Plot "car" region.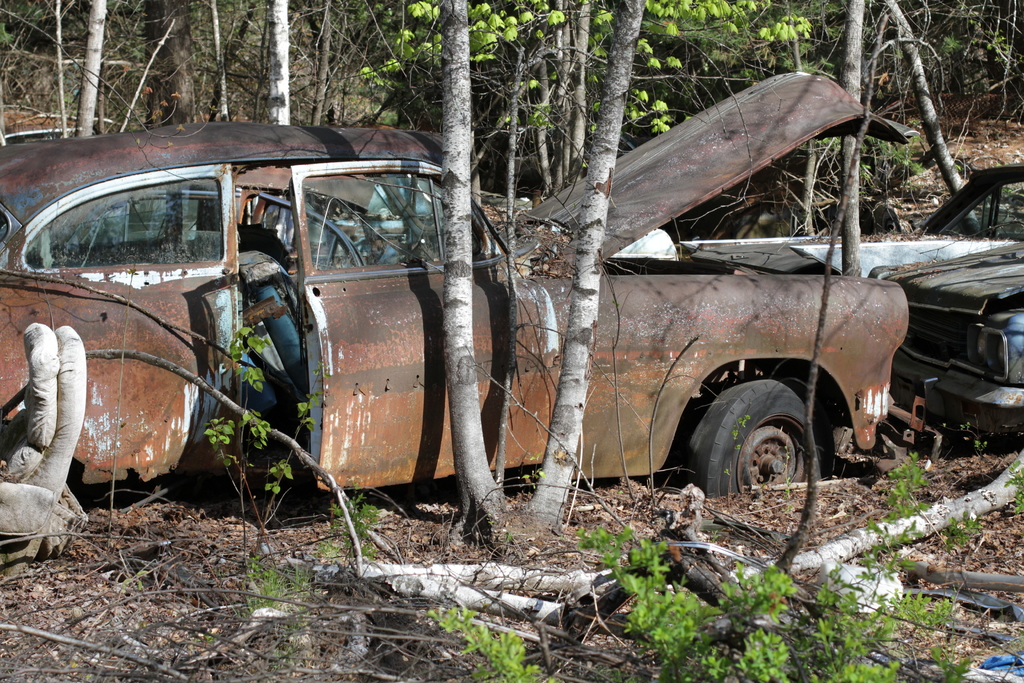
Plotted at pyautogui.locateOnScreen(0, 107, 99, 142).
